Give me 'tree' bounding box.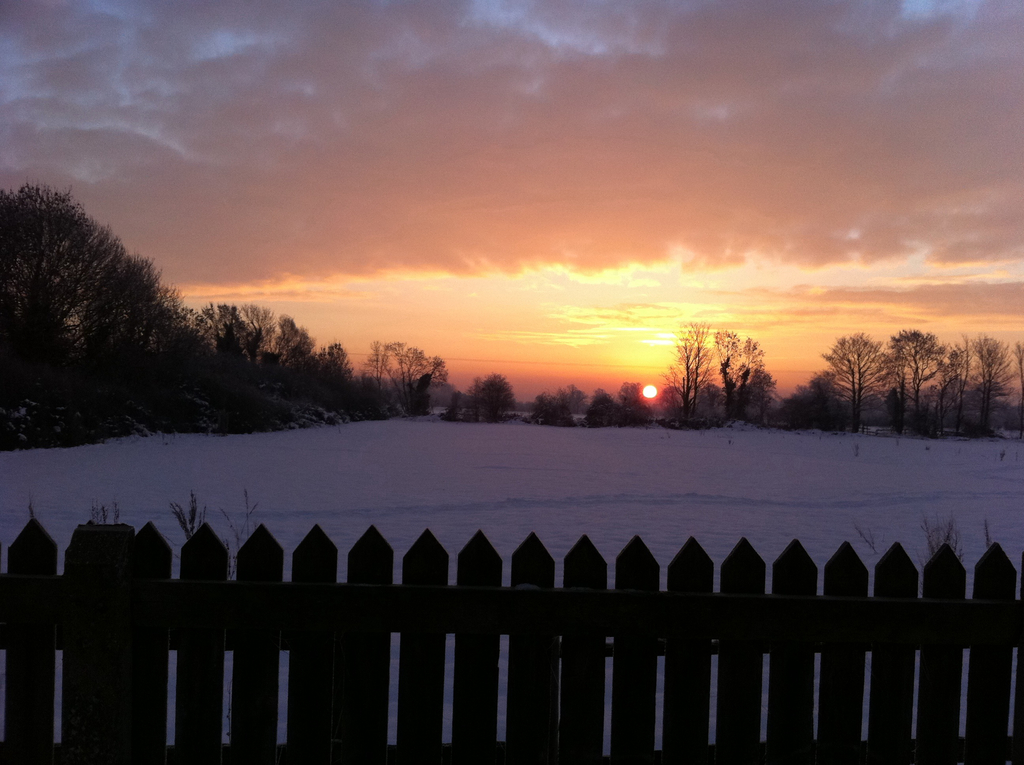
529/392/582/422.
